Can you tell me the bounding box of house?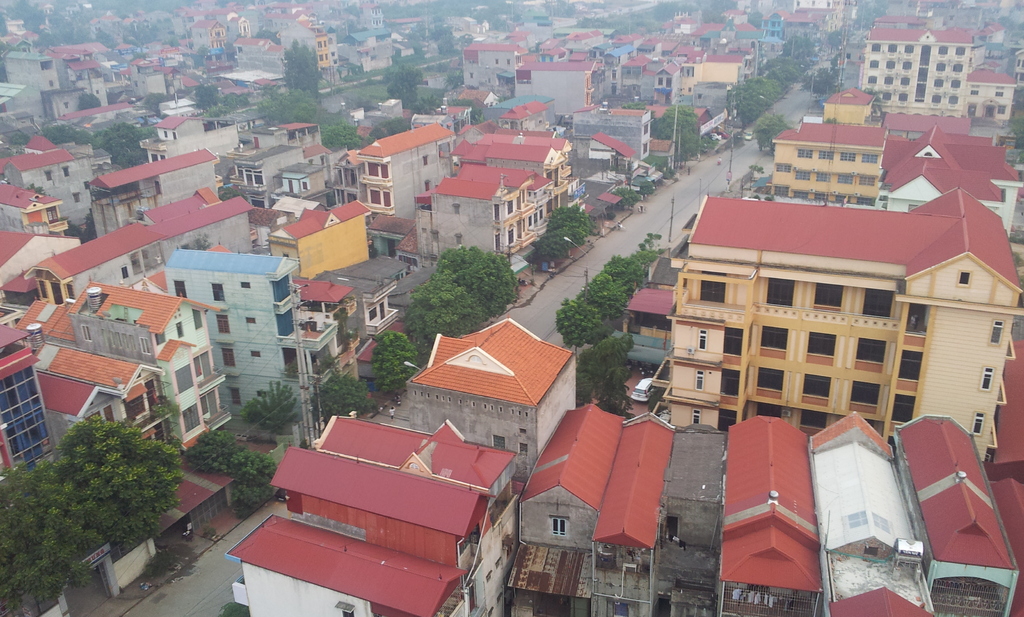
bbox(234, 122, 332, 217).
